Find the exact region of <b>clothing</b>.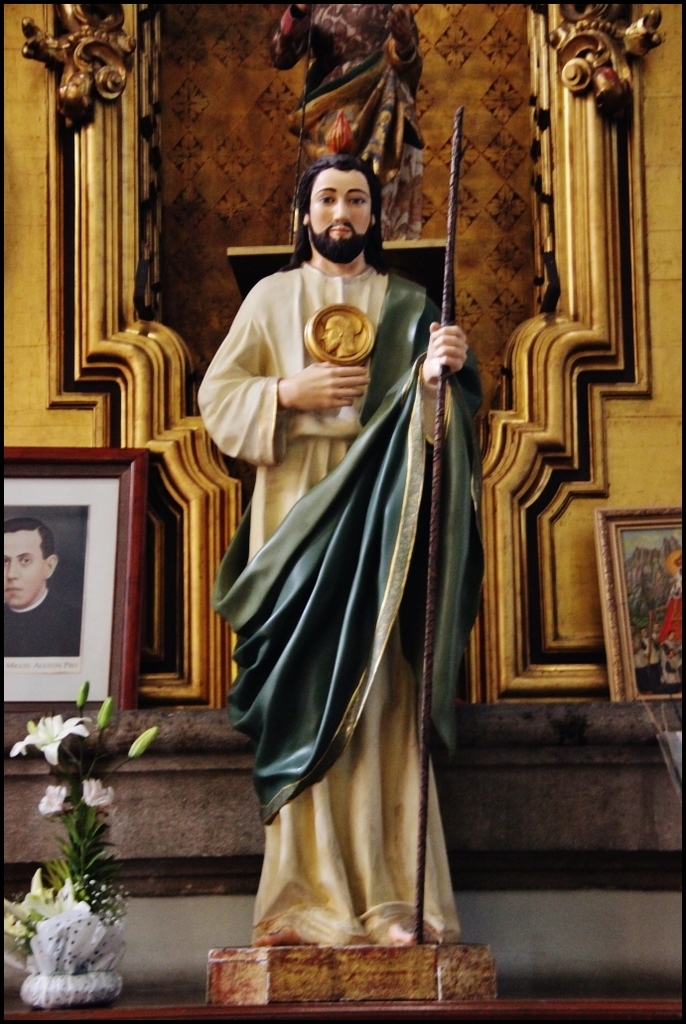
Exact region: 641,635,651,660.
